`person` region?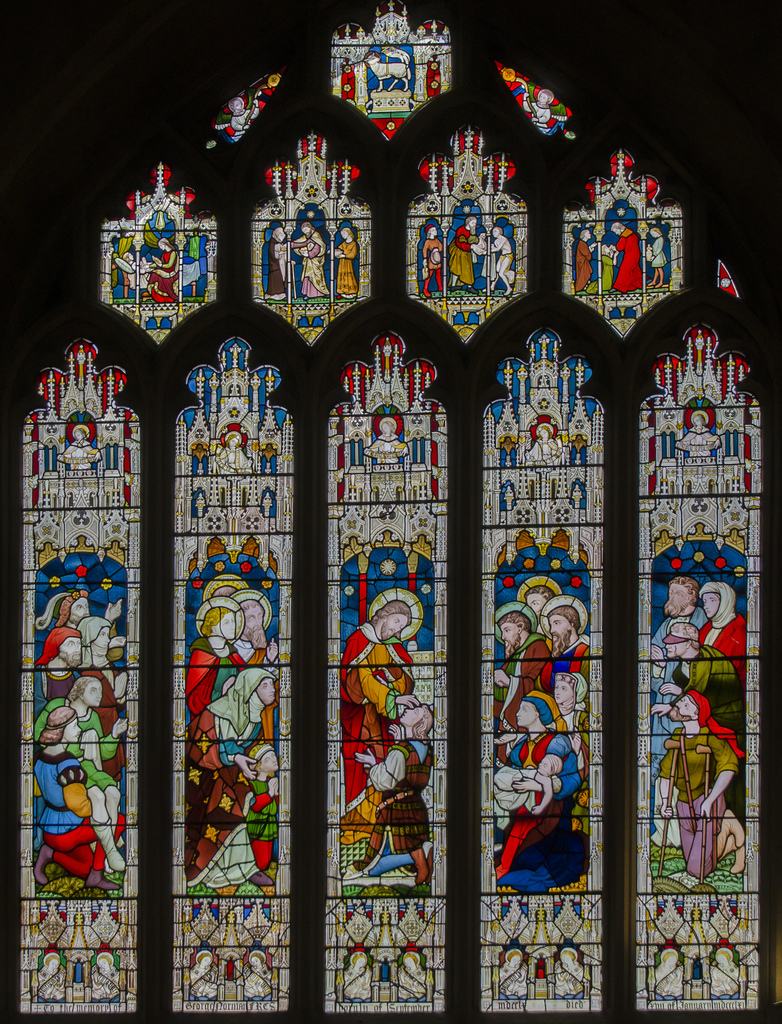
bbox=[32, 674, 129, 779]
